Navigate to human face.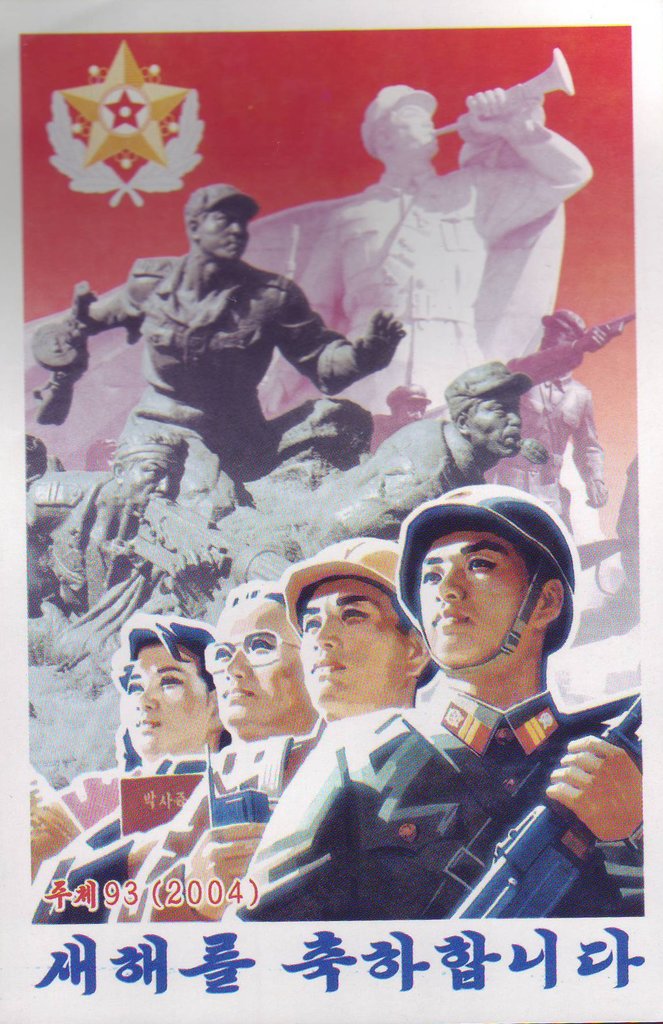
Navigation target: crop(416, 531, 532, 664).
